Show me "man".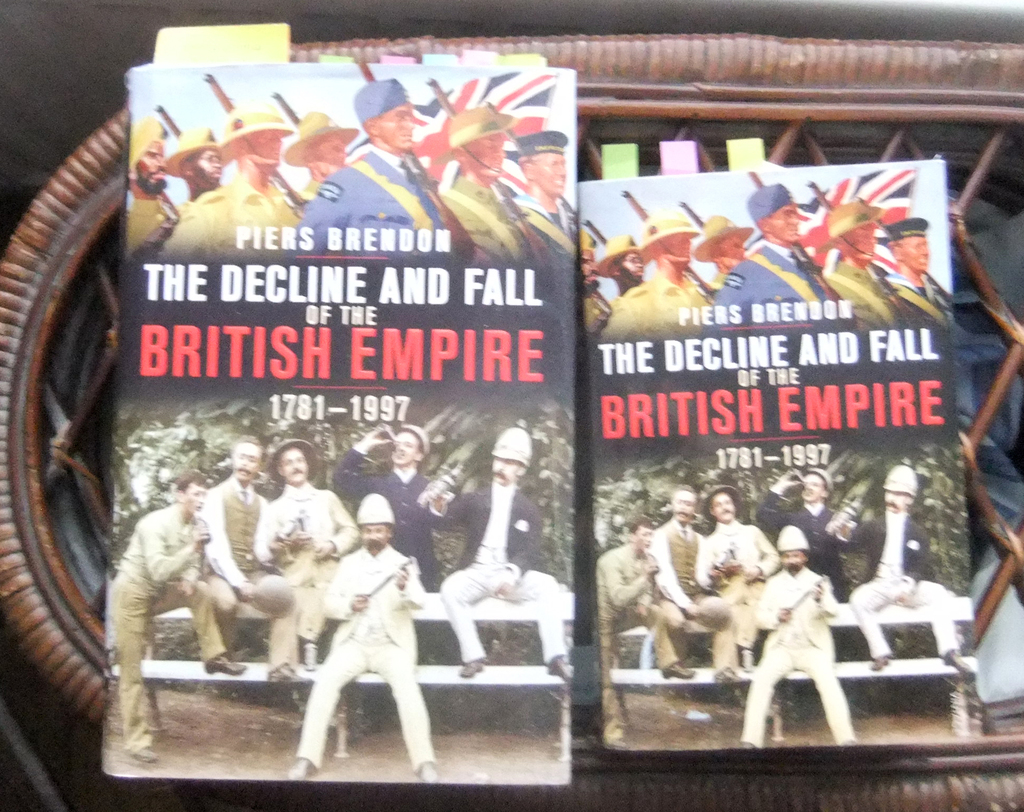
"man" is here: 648, 483, 753, 689.
